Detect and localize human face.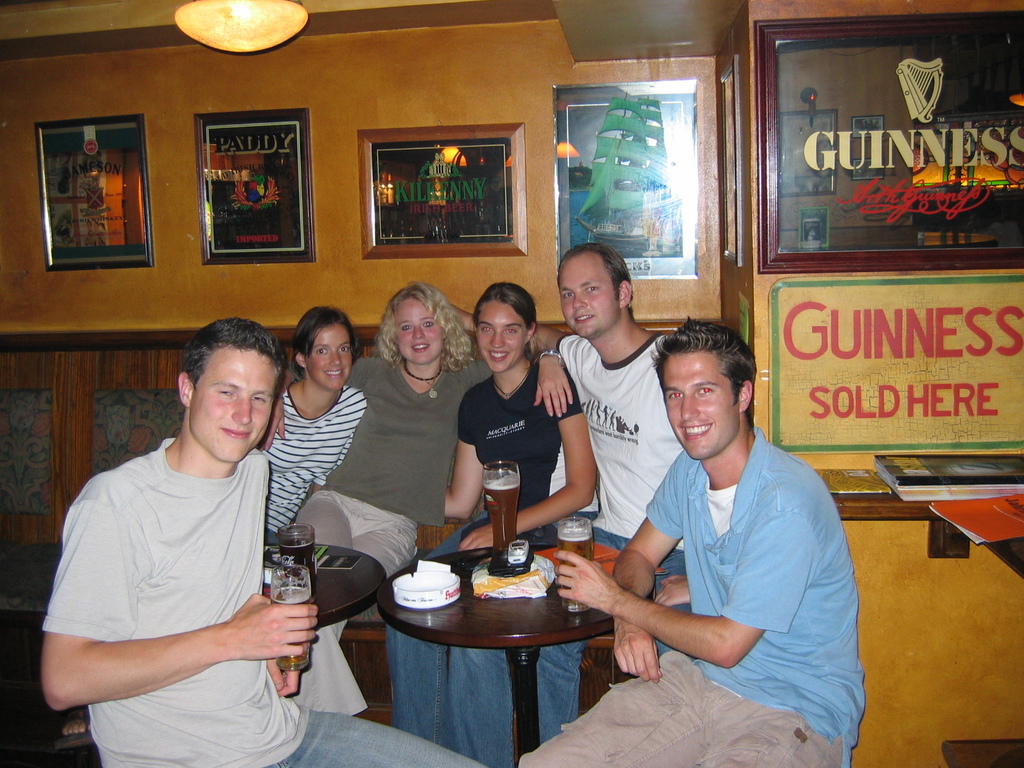
Localized at 303,321,352,395.
